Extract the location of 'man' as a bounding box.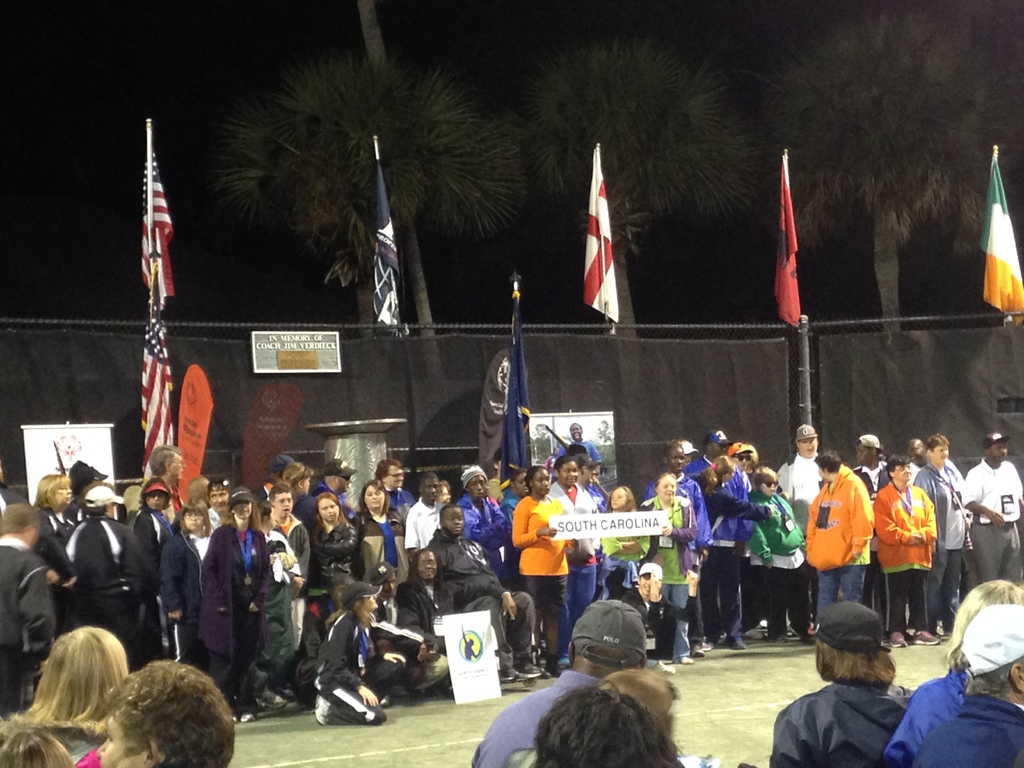
box=[0, 472, 31, 519].
